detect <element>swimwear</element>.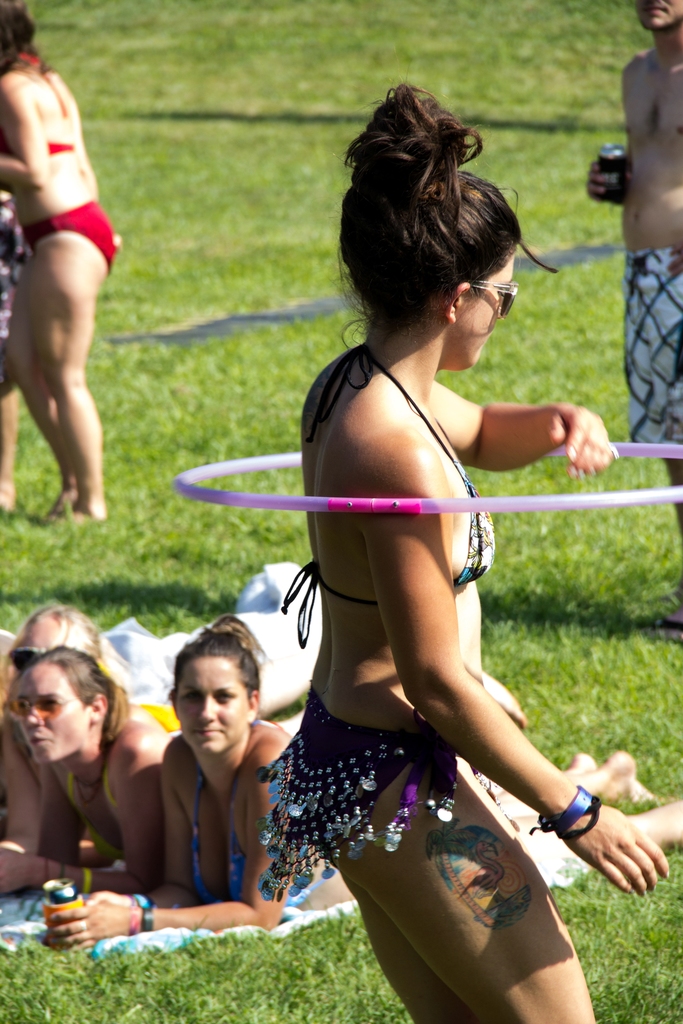
Detected at BBox(271, 344, 498, 648).
